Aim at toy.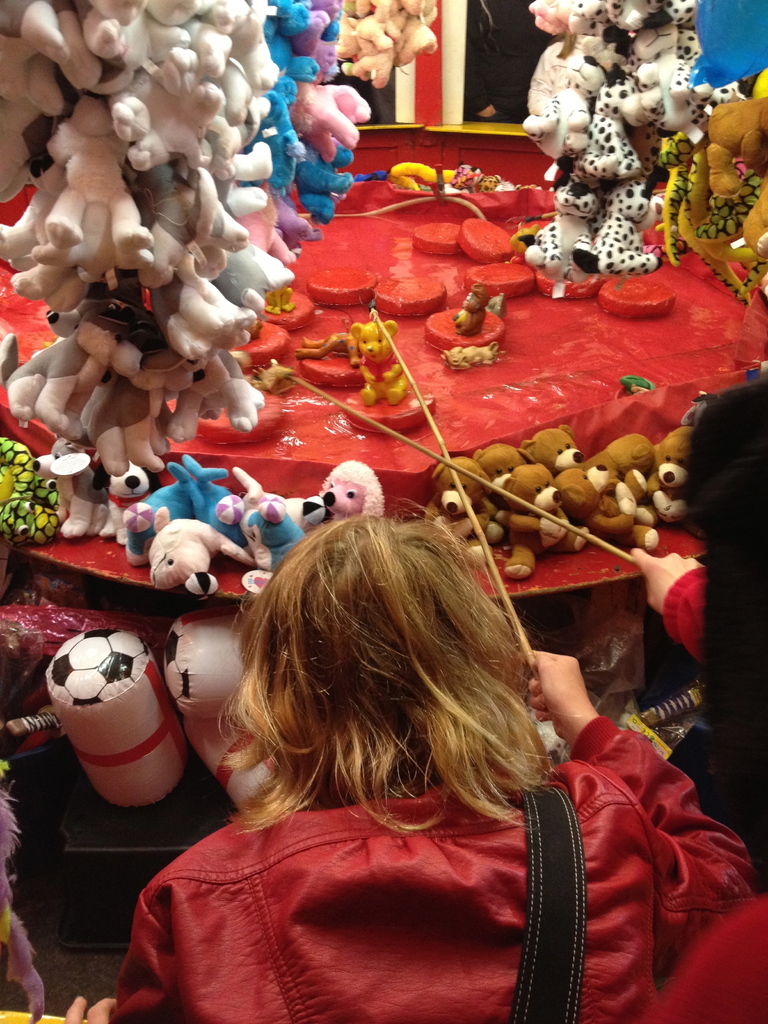
Aimed at 263, 289, 293, 317.
